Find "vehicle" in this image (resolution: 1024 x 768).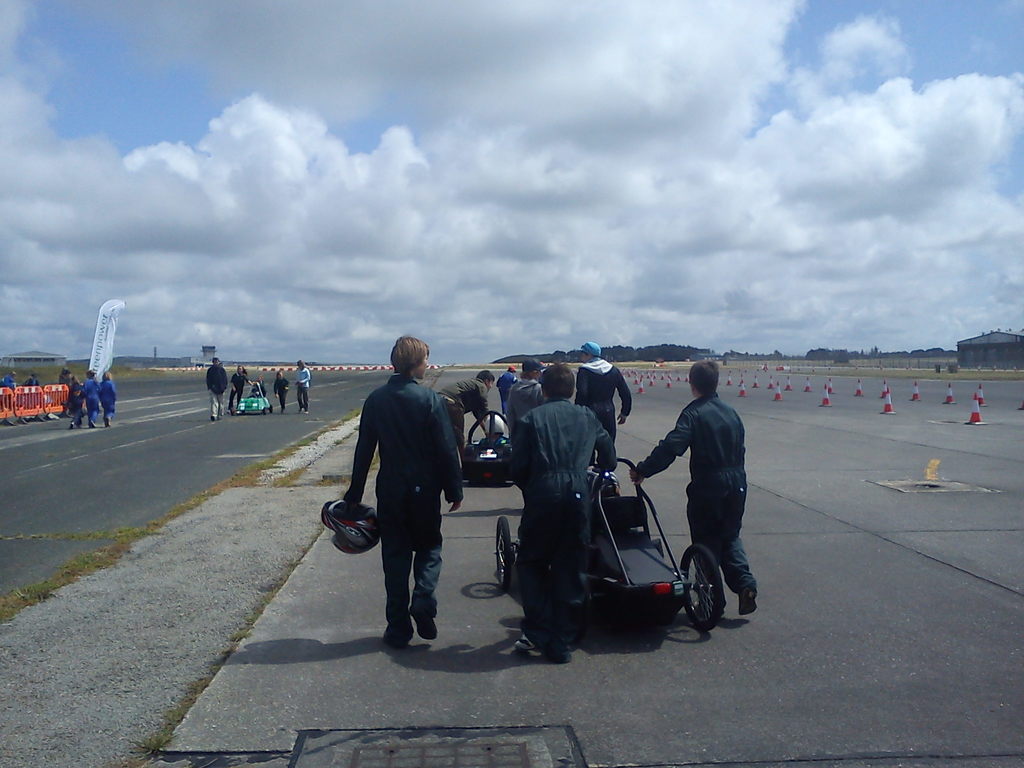
crop(466, 408, 516, 491).
